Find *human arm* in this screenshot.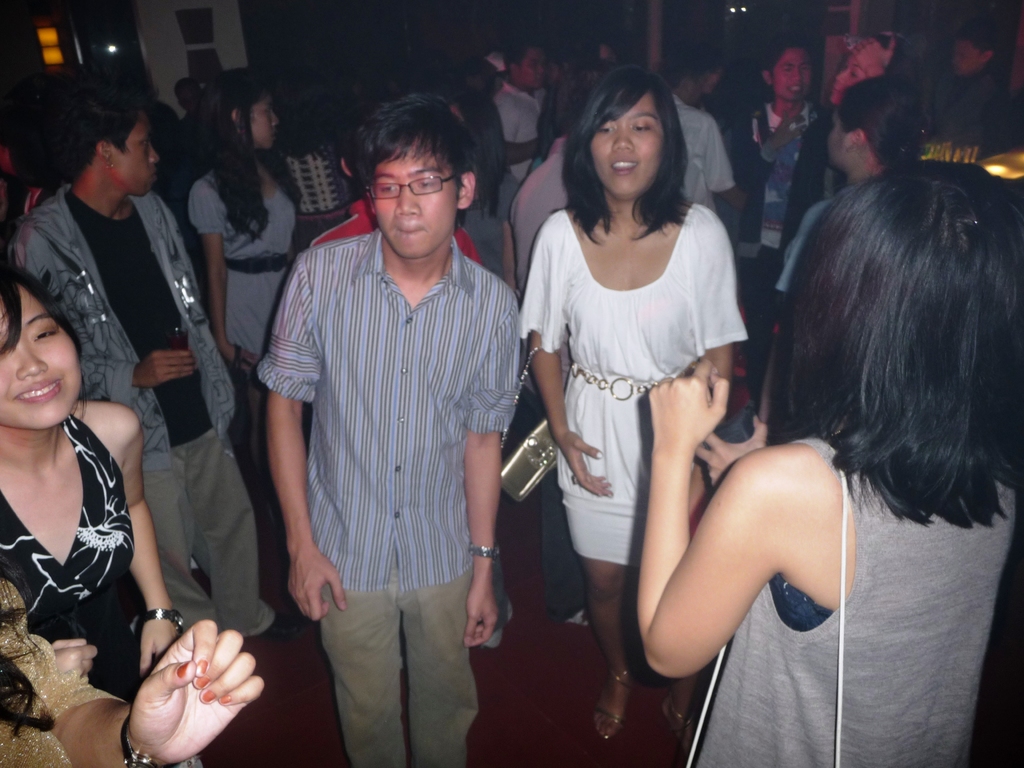
The bounding box for *human arm* is 461 278 527 648.
